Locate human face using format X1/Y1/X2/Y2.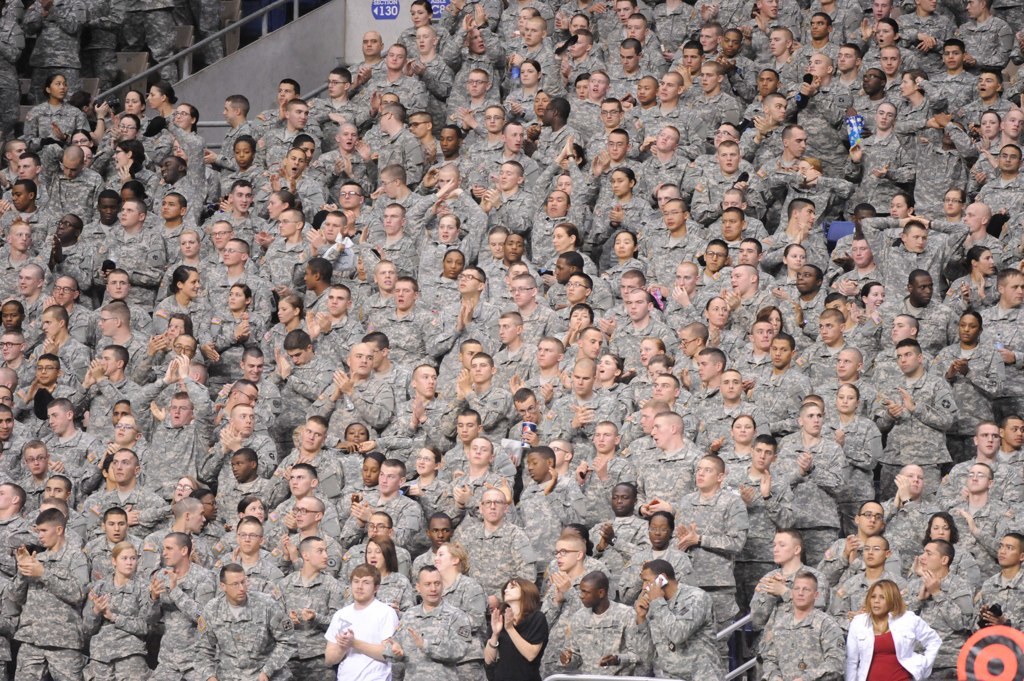
441/248/466/282.
